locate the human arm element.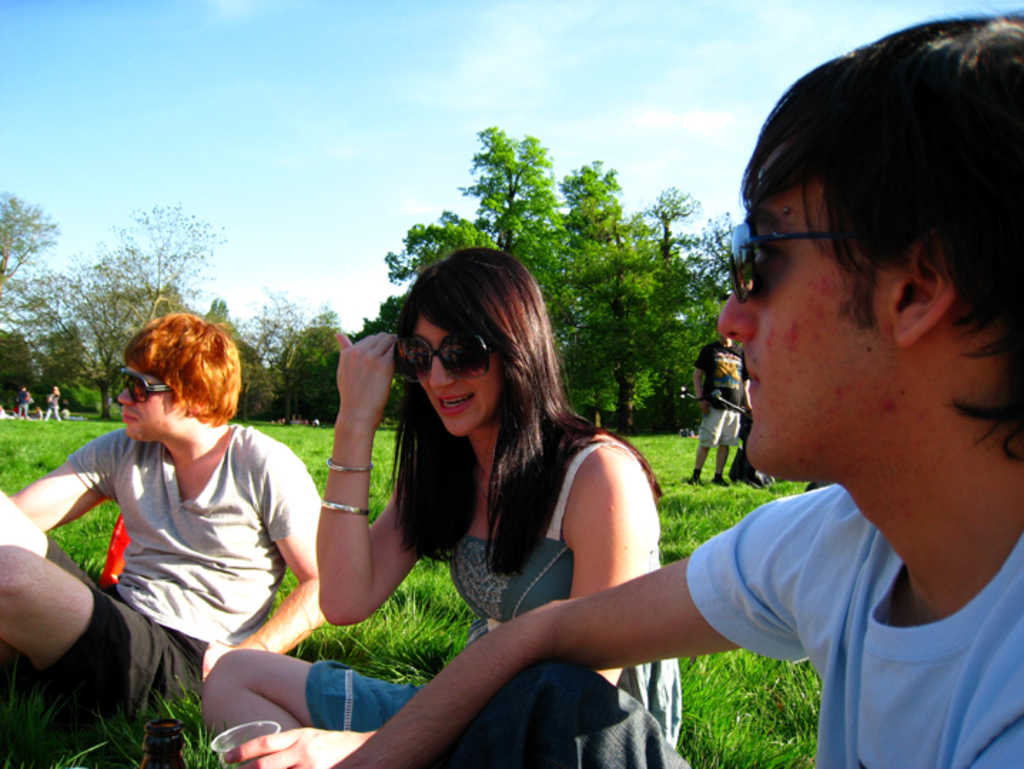
Element bbox: <bbox>334, 489, 831, 768</bbox>.
